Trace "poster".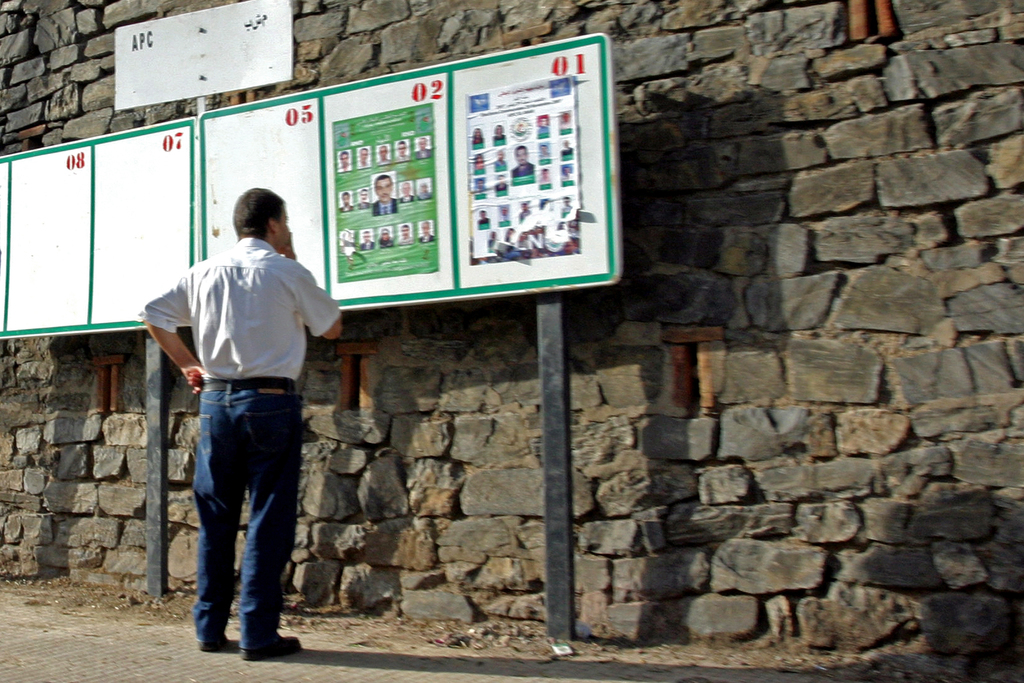
Traced to 111, 0, 294, 106.
